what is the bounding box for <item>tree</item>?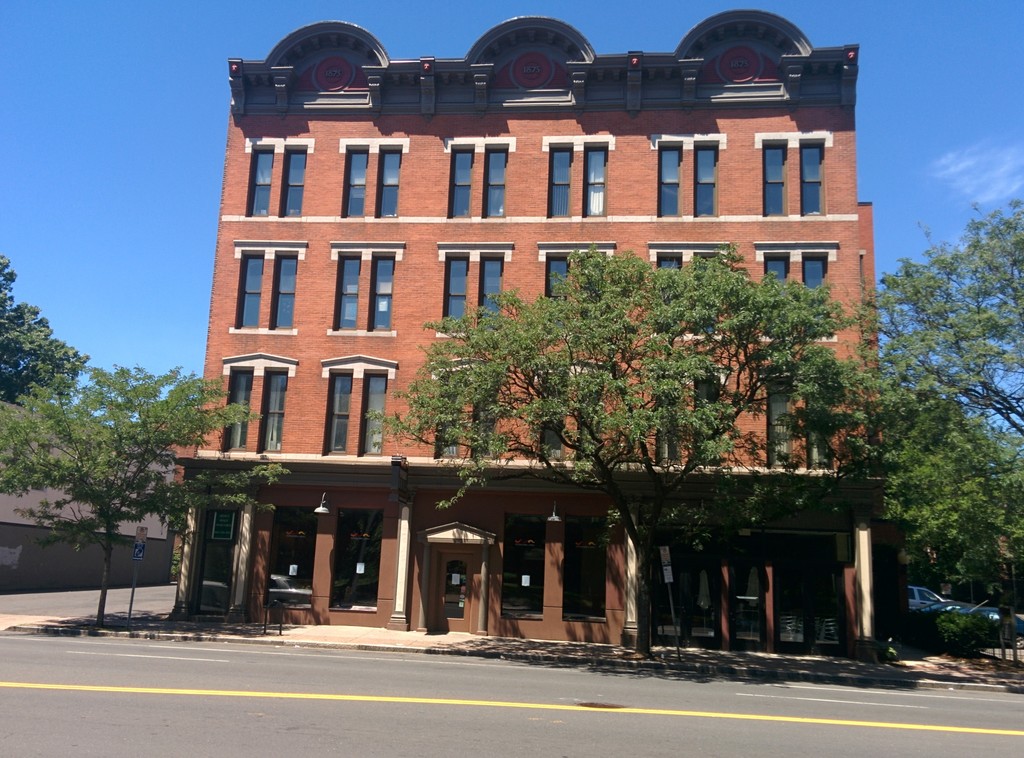
846:194:1023:447.
